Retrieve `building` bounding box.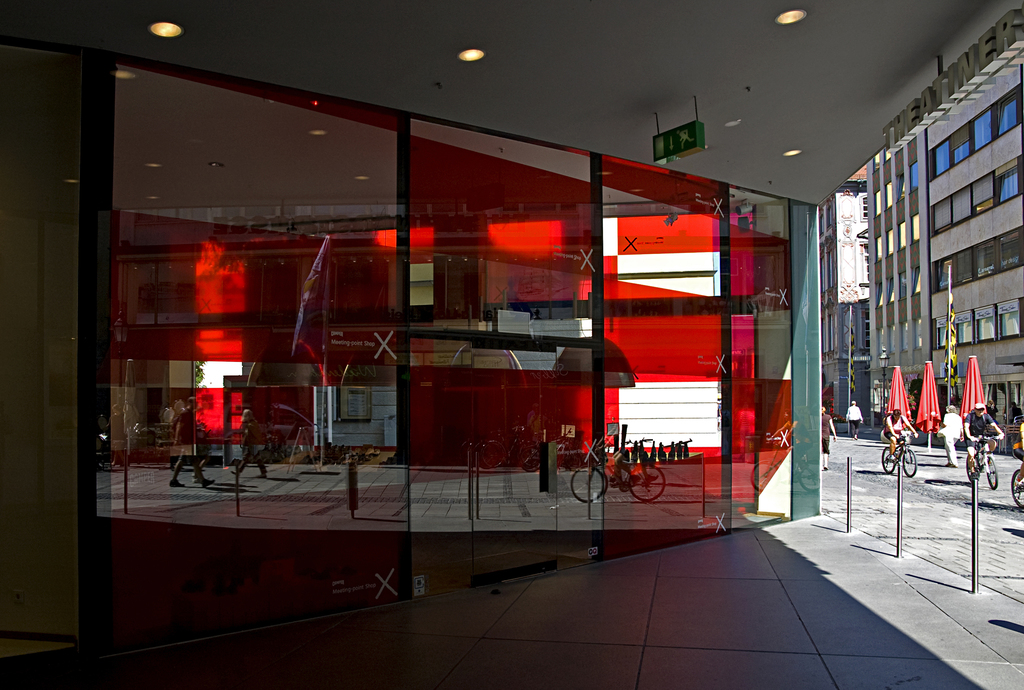
Bounding box: x1=0, y1=0, x2=1023, y2=689.
